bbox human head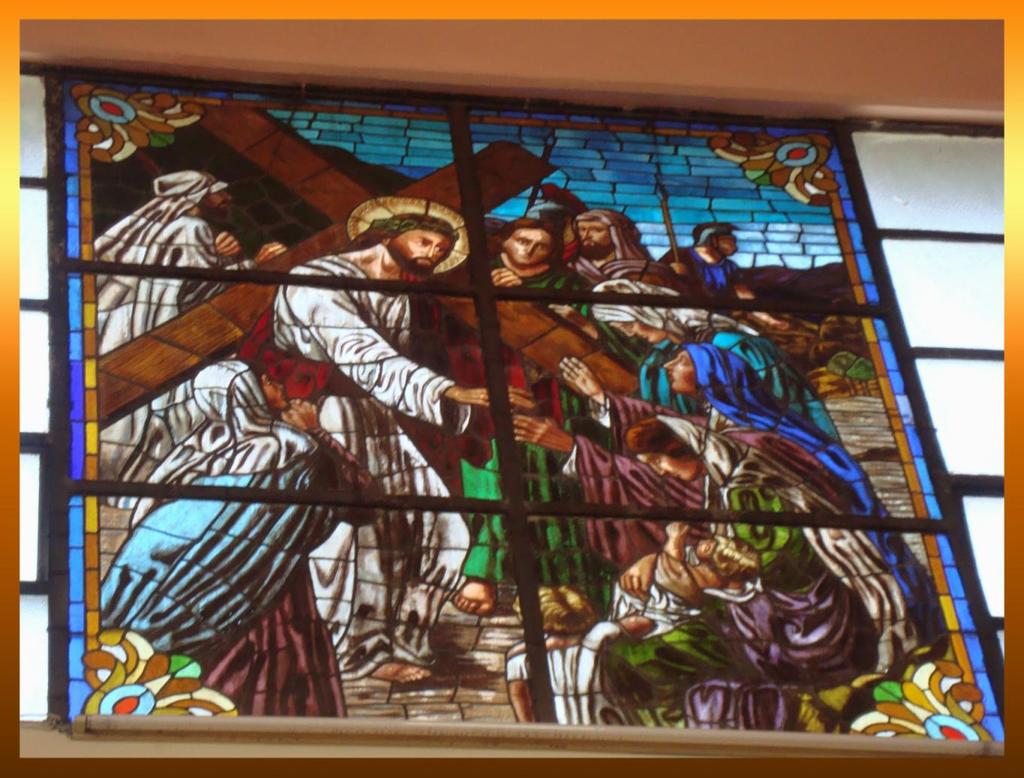
<region>186, 363, 291, 414</region>
